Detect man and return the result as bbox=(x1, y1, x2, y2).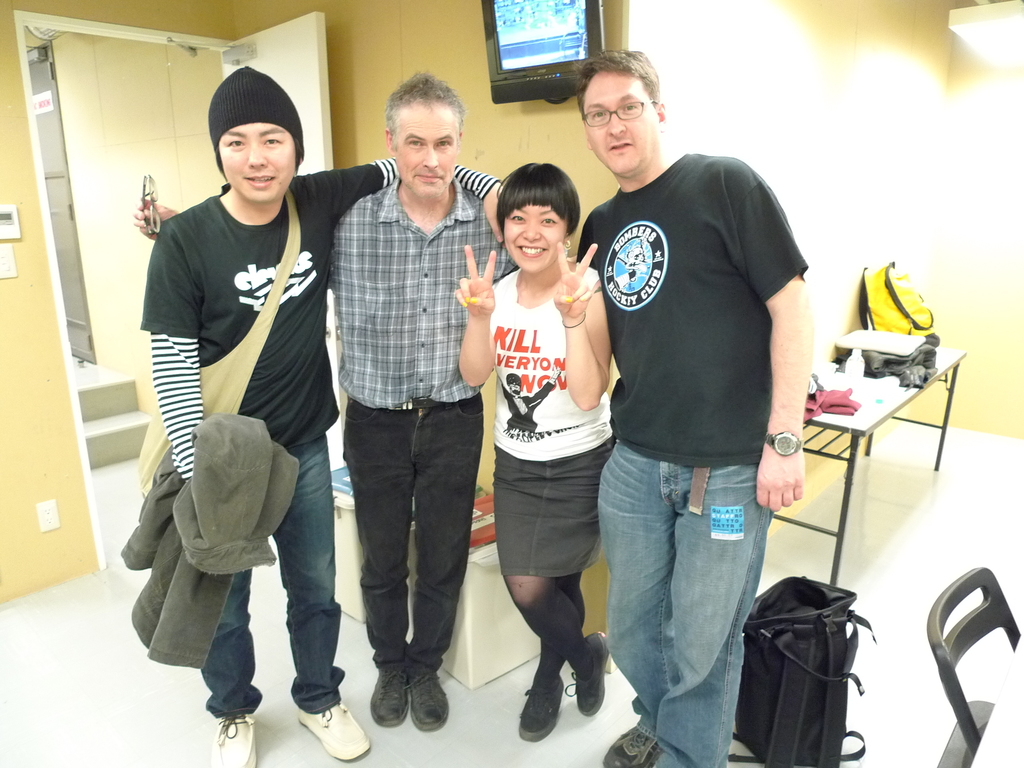
bbox=(317, 71, 533, 732).
